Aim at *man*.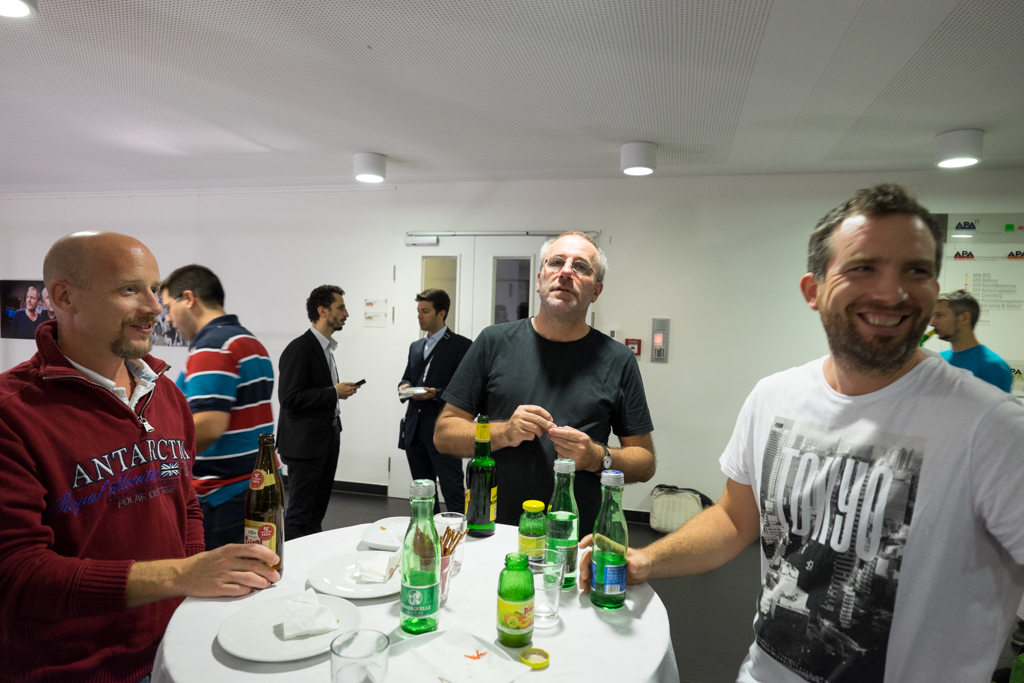
Aimed at locate(429, 229, 660, 535).
